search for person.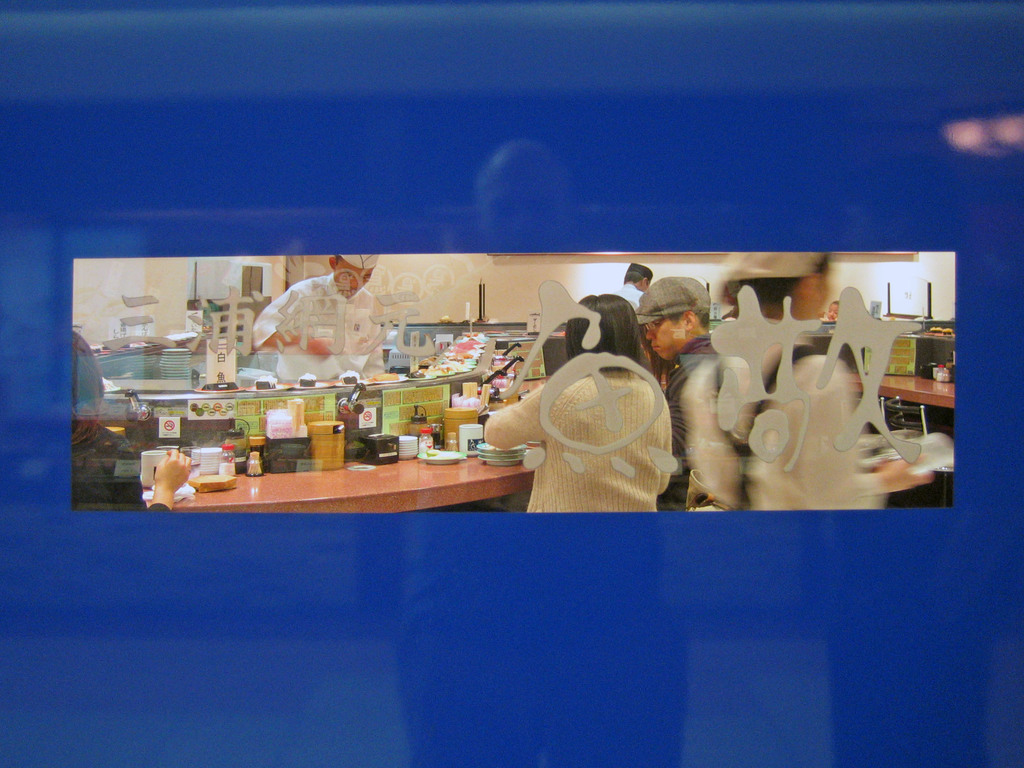
Found at 64/324/191/511.
